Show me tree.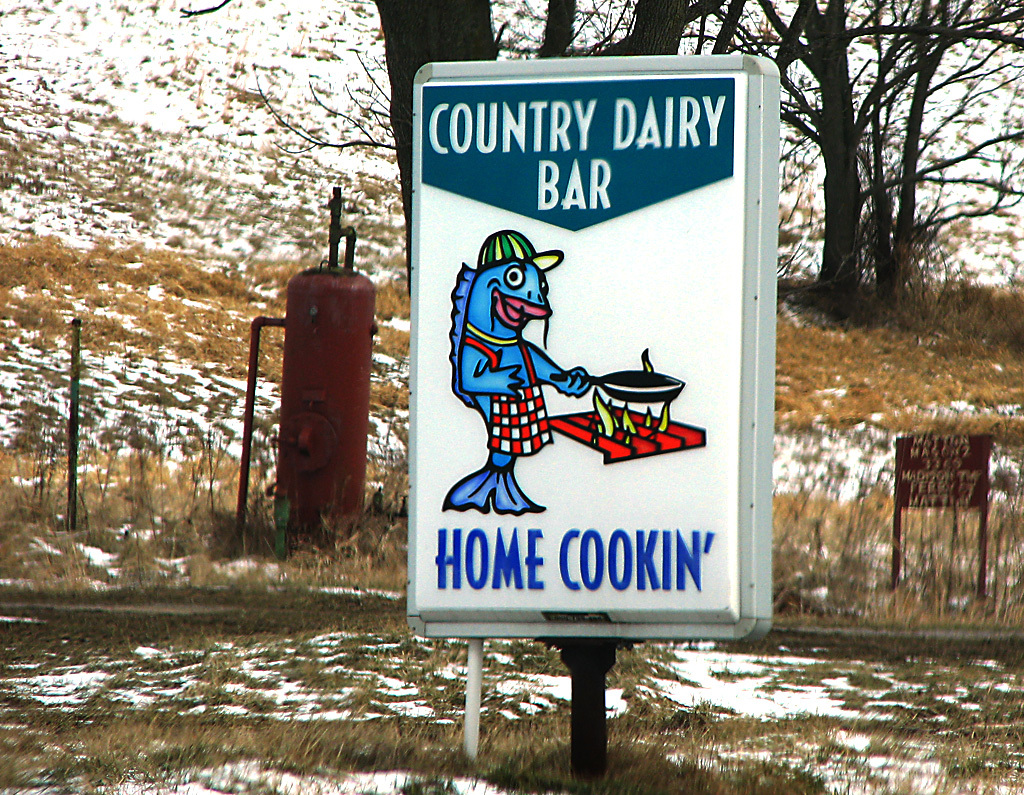
tree is here: <region>367, 0, 727, 317</region>.
